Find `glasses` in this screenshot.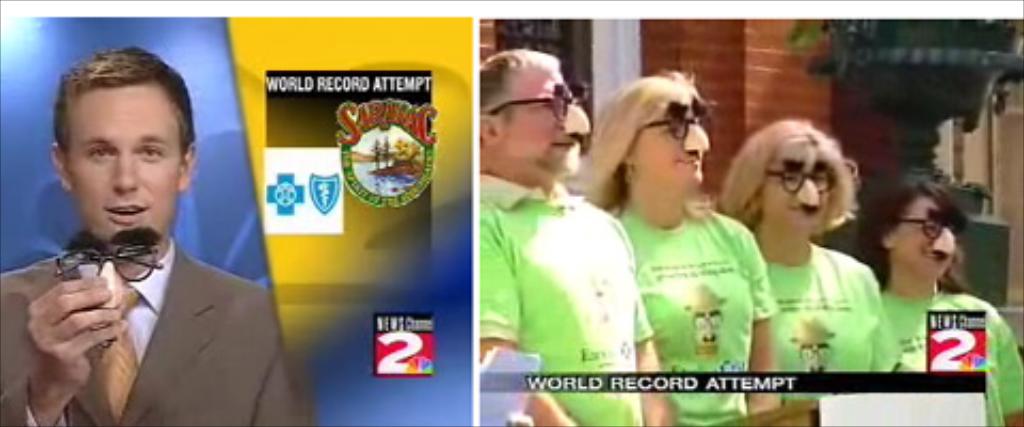
The bounding box for `glasses` is detection(764, 154, 834, 194).
